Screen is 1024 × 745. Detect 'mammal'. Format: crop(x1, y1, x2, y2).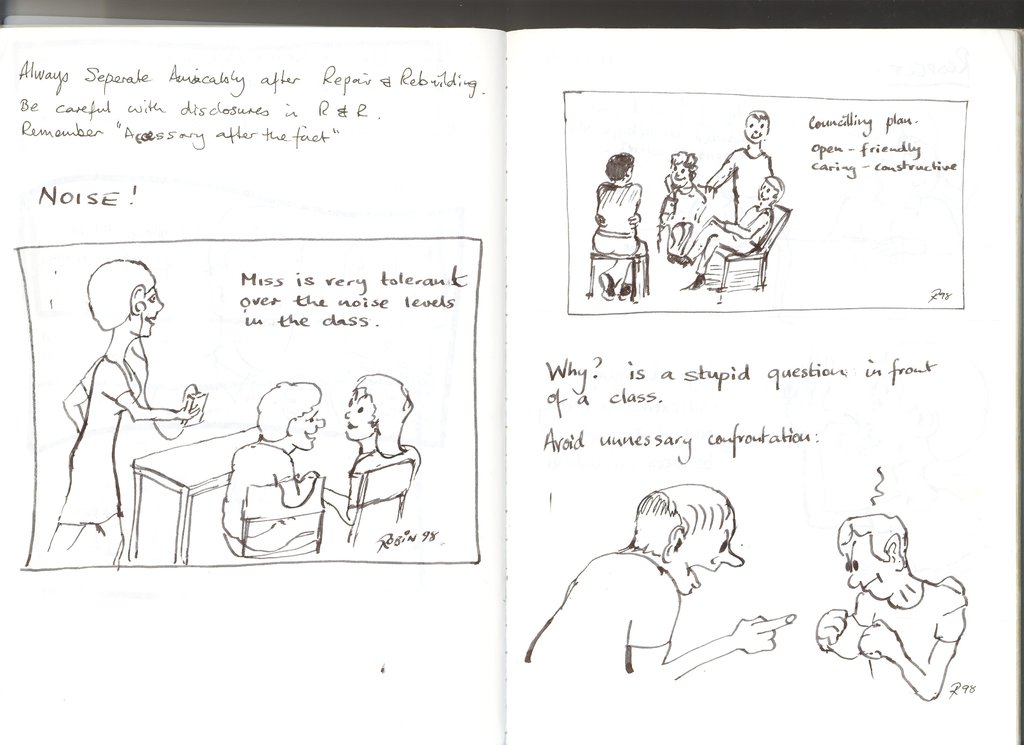
crop(591, 151, 650, 299).
